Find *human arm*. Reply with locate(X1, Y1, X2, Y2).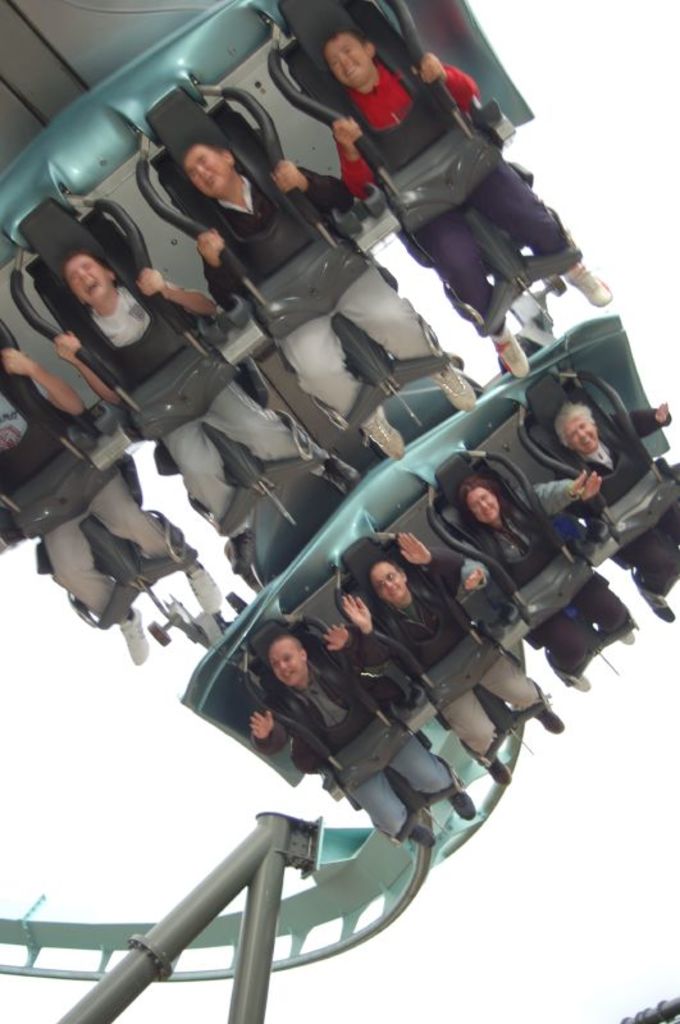
locate(5, 340, 95, 422).
